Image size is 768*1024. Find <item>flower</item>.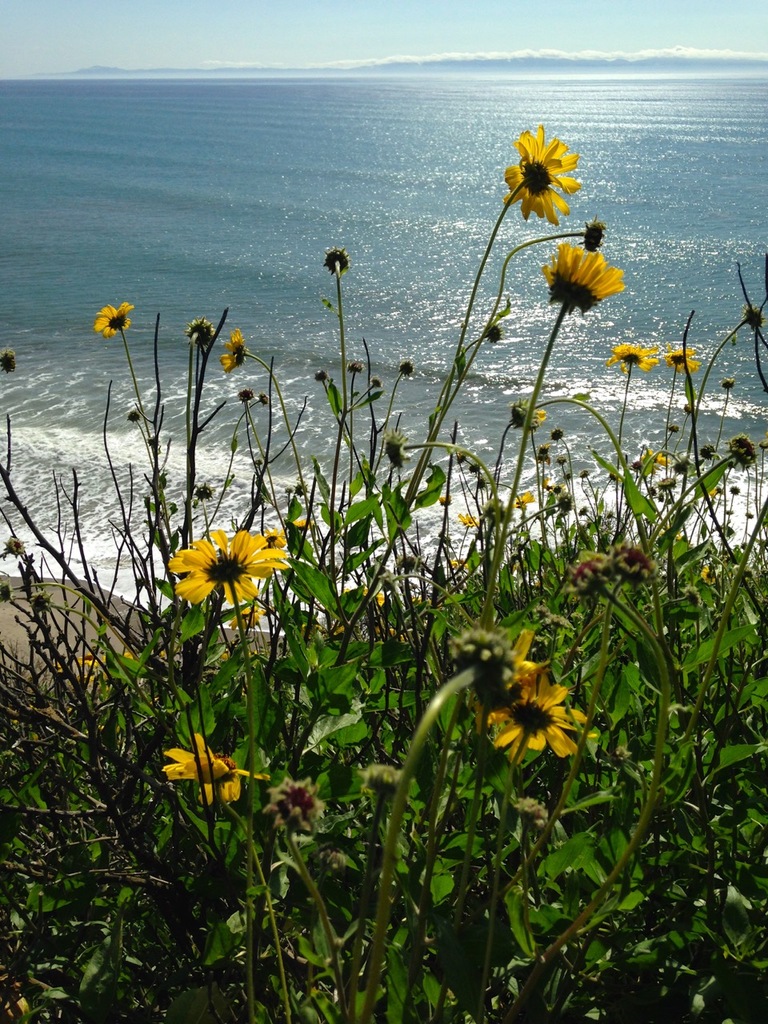
box=[162, 733, 258, 806].
